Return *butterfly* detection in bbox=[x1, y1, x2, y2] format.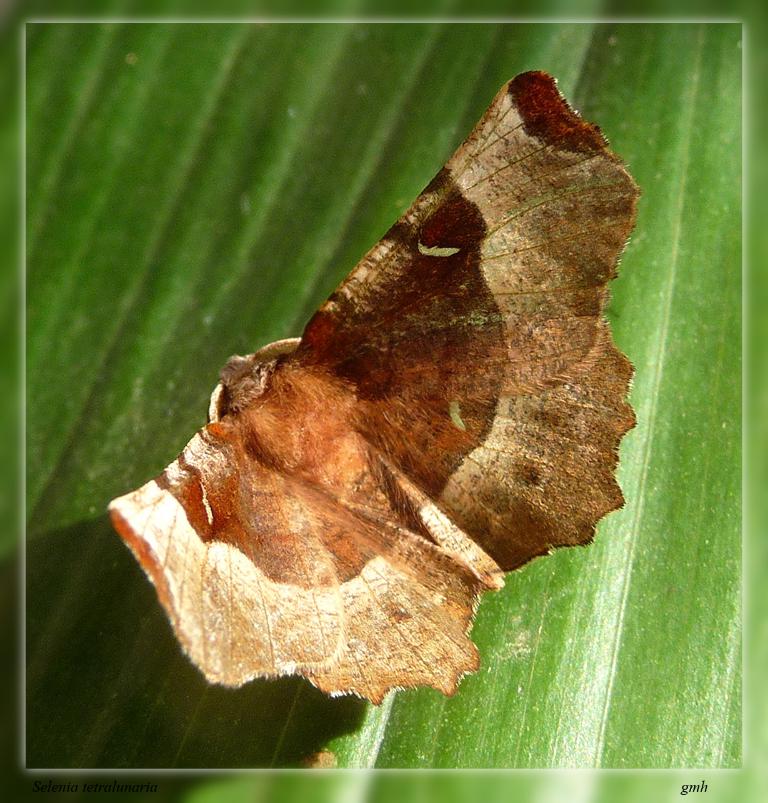
bbox=[111, 64, 641, 704].
